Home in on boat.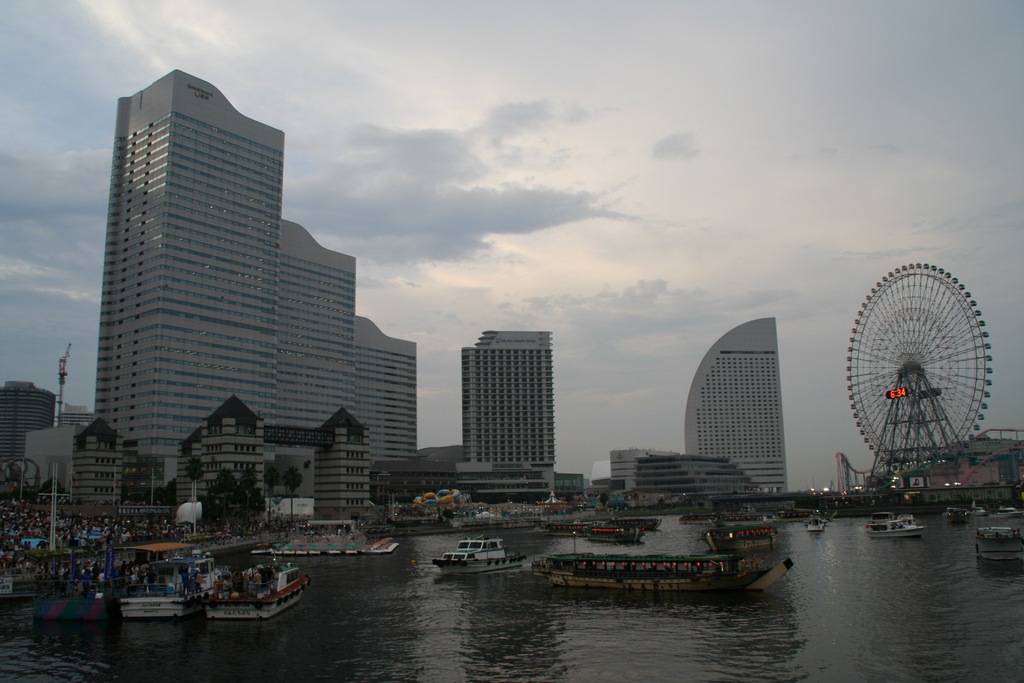
Homed in at x1=678, y1=510, x2=746, y2=527.
